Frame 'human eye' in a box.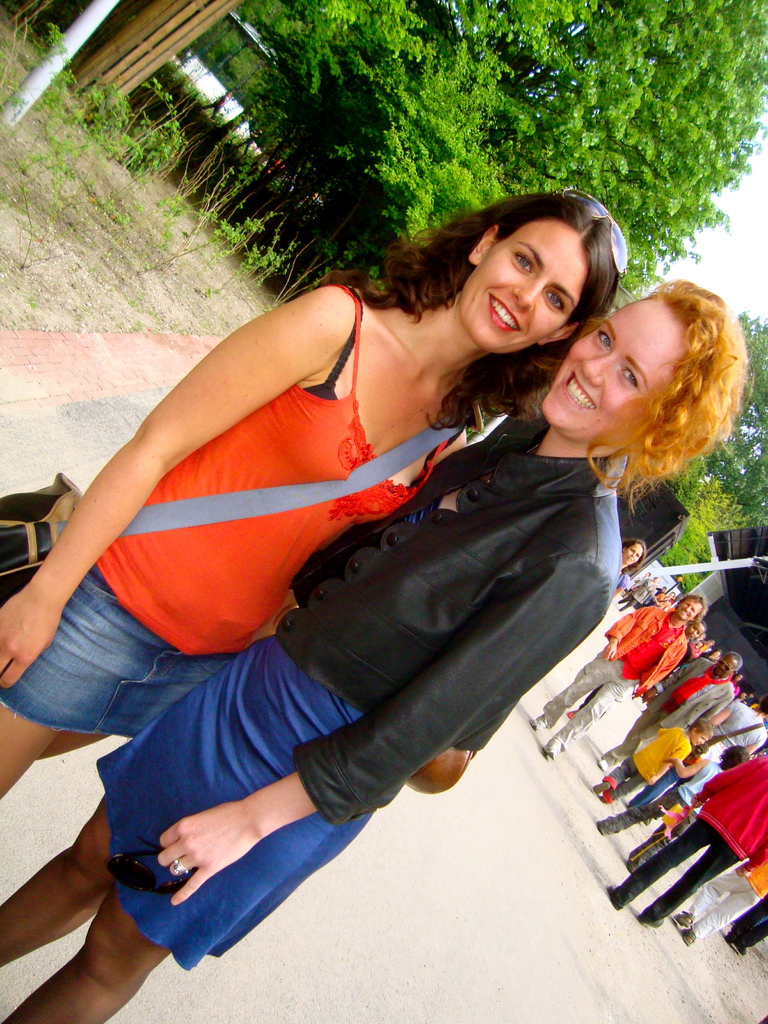
548, 287, 569, 312.
